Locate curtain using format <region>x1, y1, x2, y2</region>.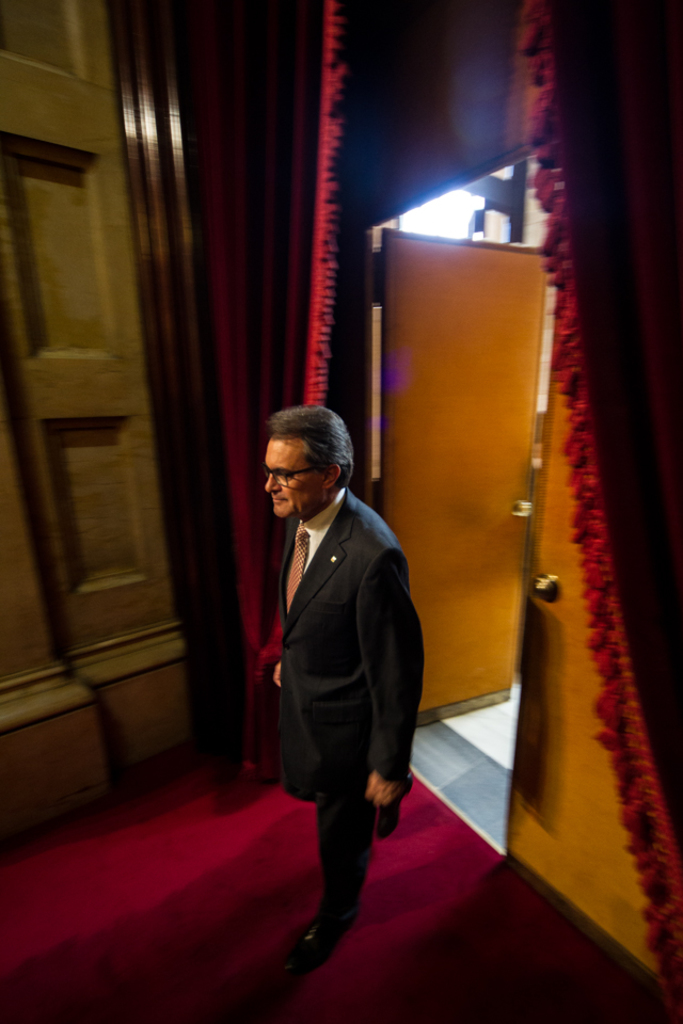
<region>202, 1, 353, 782</region>.
